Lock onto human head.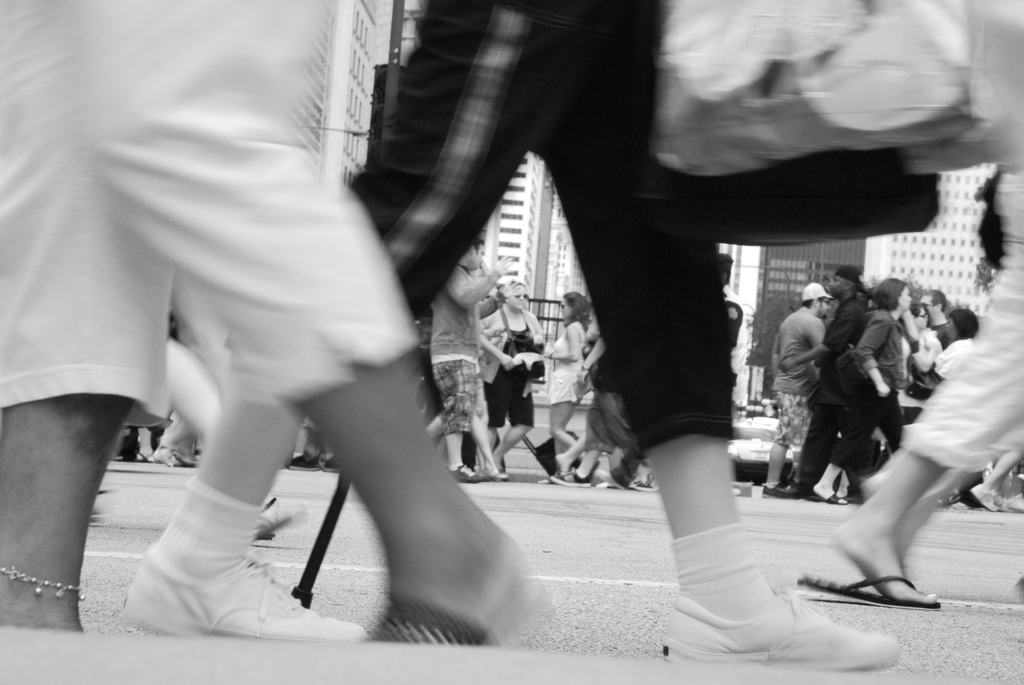
Locked: 504/280/529/312.
